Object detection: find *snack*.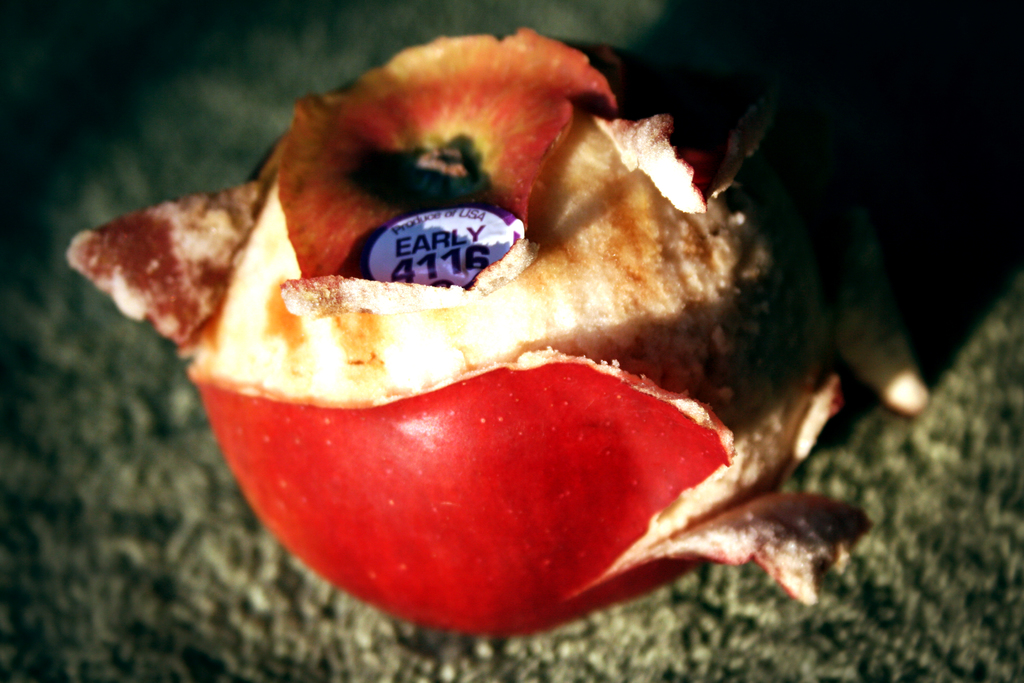
(left=55, top=29, right=867, bottom=630).
